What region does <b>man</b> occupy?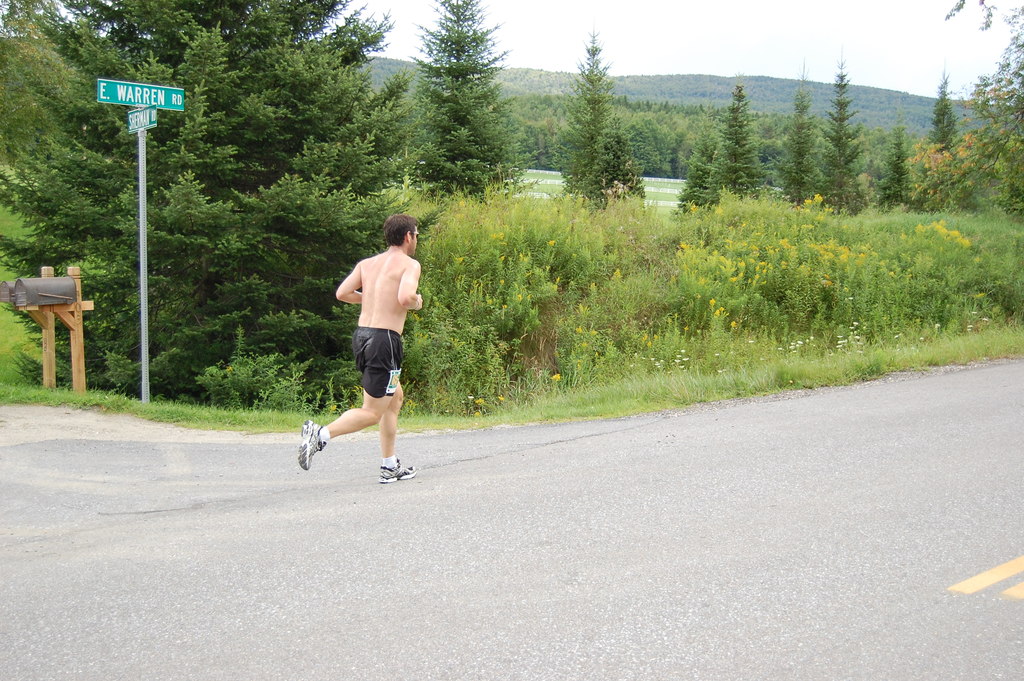
locate(323, 213, 427, 489).
